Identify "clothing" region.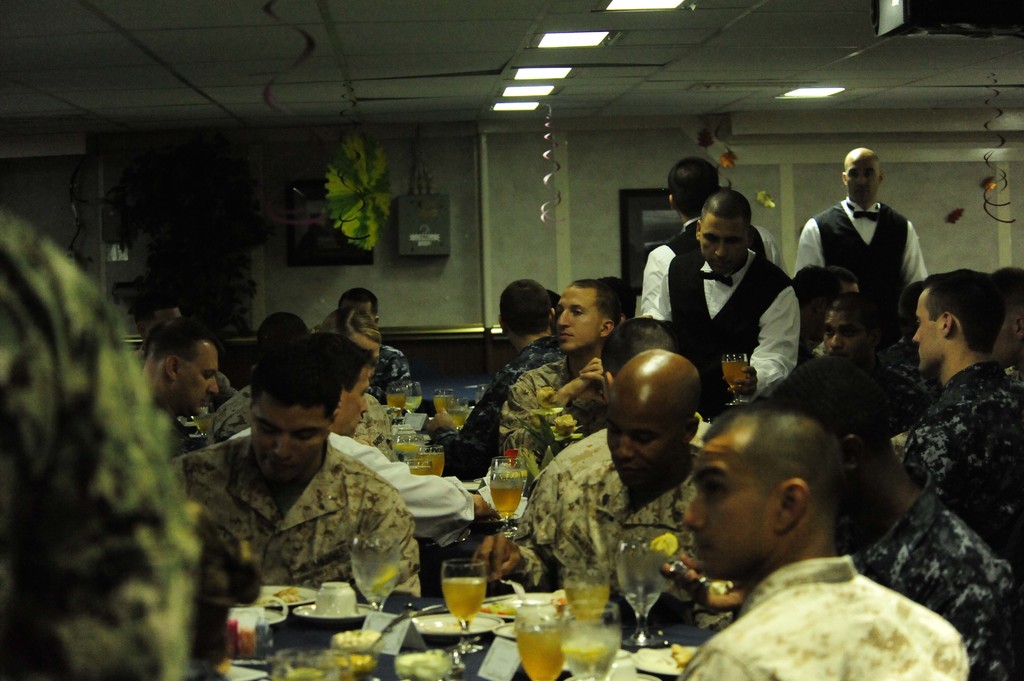
Region: 205 424 478 564.
